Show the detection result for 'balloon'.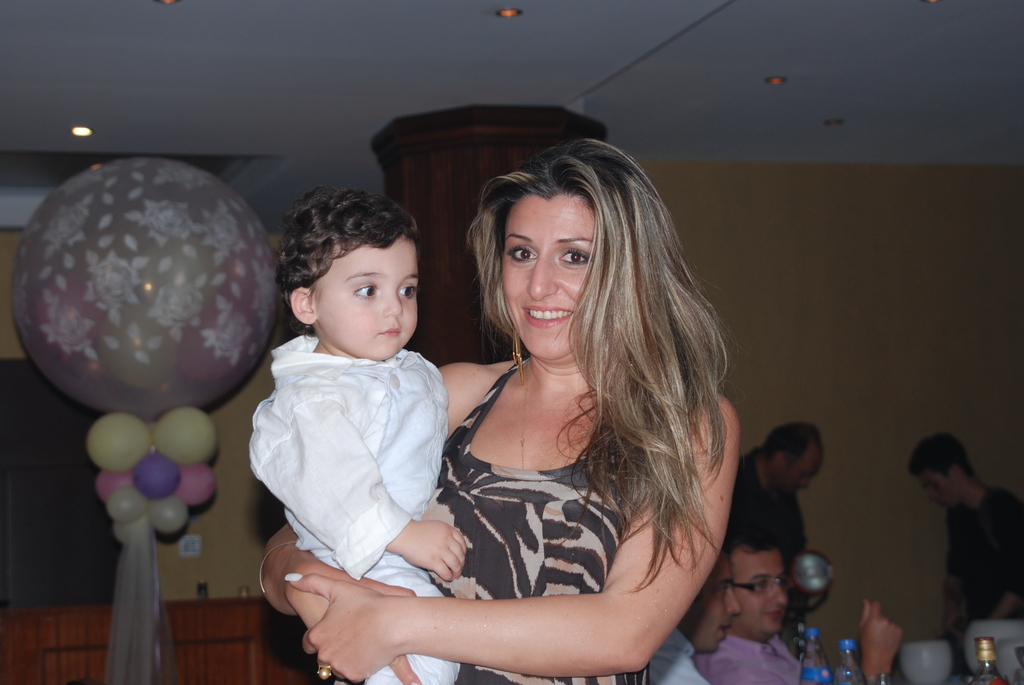
[left=153, top=405, right=216, bottom=466].
